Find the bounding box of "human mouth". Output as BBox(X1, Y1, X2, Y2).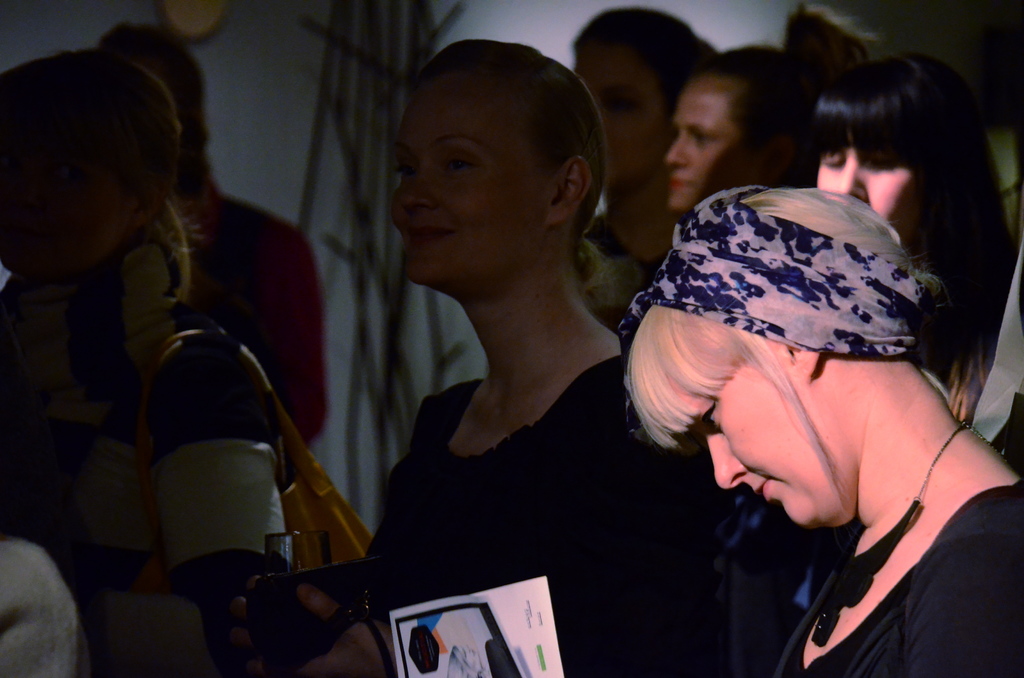
BBox(403, 225, 448, 242).
